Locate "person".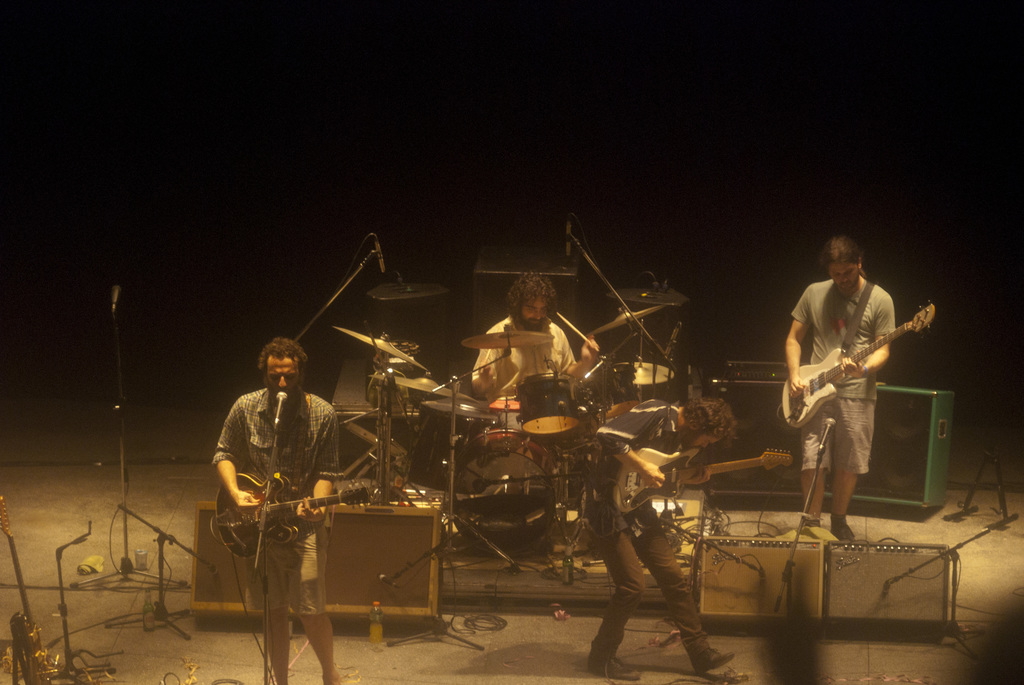
Bounding box: 213,347,339,666.
